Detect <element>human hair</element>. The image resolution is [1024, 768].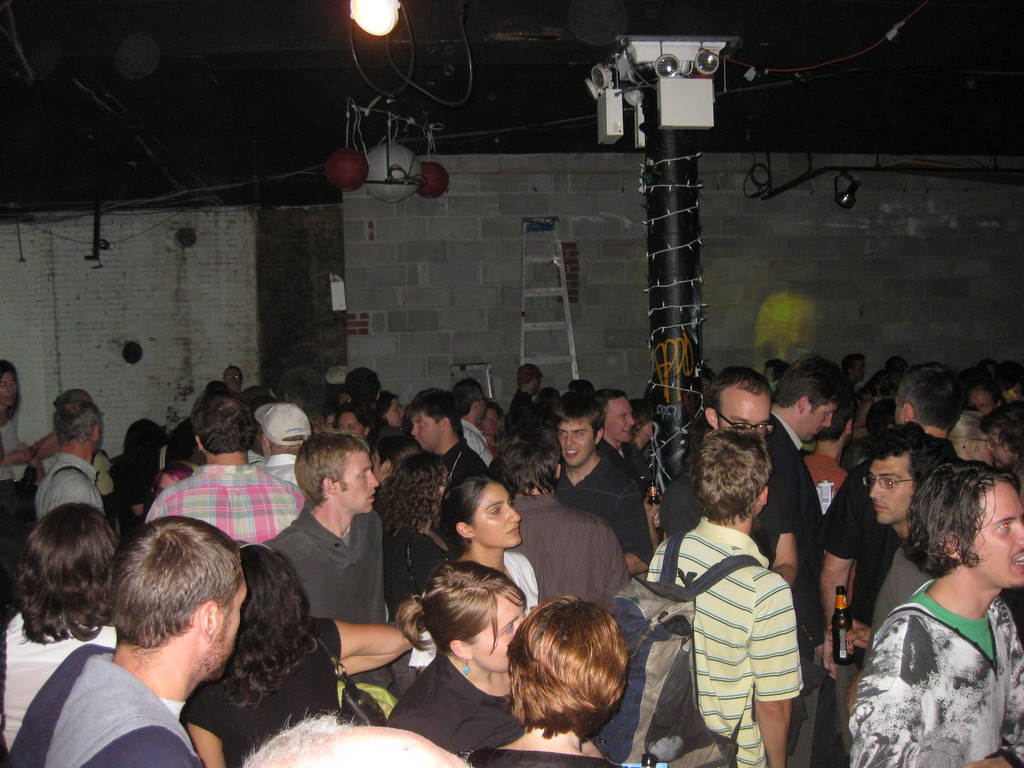
x1=404, y1=387, x2=465, y2=438.
